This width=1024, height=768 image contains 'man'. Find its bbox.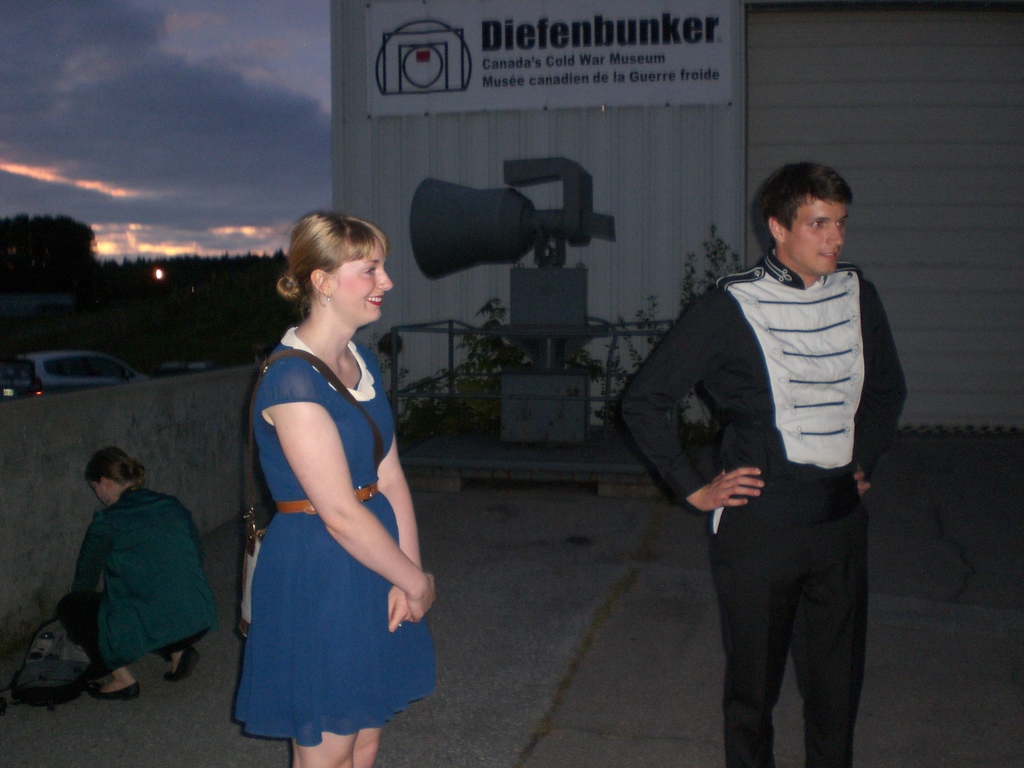
(599, 161, 915, 767).
